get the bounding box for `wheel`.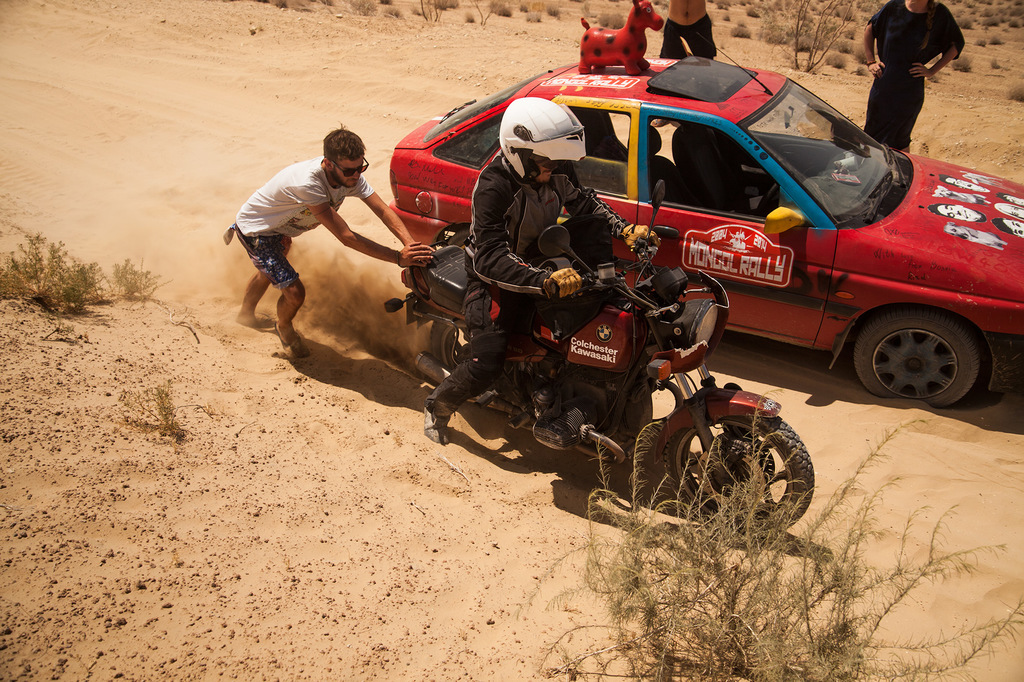
locate(638, 408, 824, 528).
